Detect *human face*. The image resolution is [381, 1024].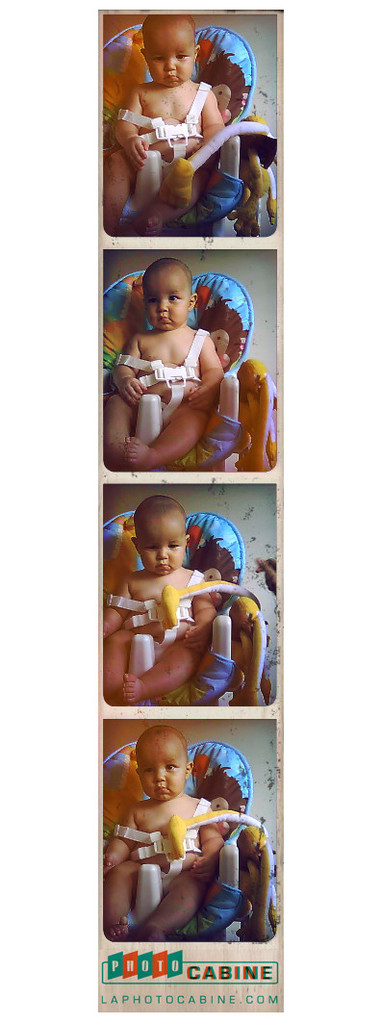
(136, 735, 192, 794).
